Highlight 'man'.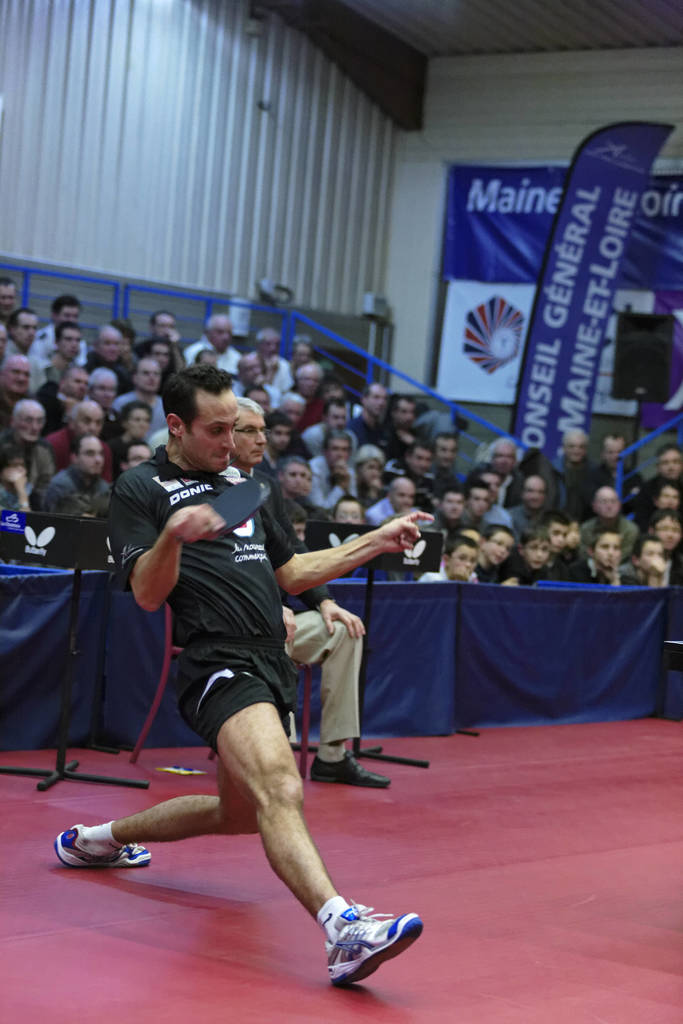
Highlighted region: left=49, top=365, right=425, bottom=988.
